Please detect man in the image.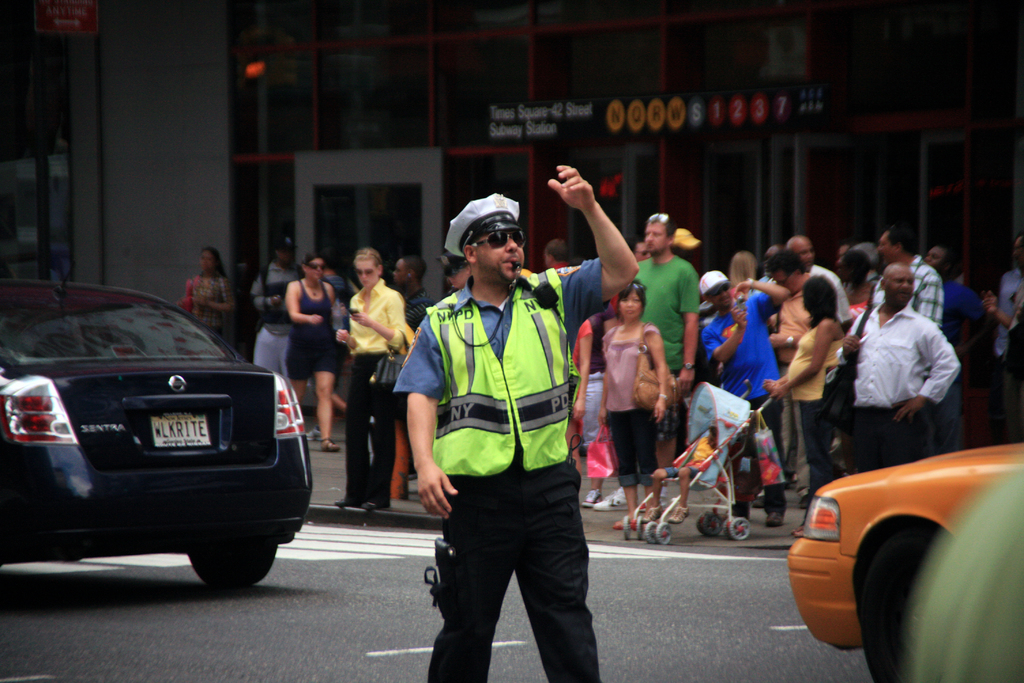
(x1=851, y1=274, x2=975, y2=459).
